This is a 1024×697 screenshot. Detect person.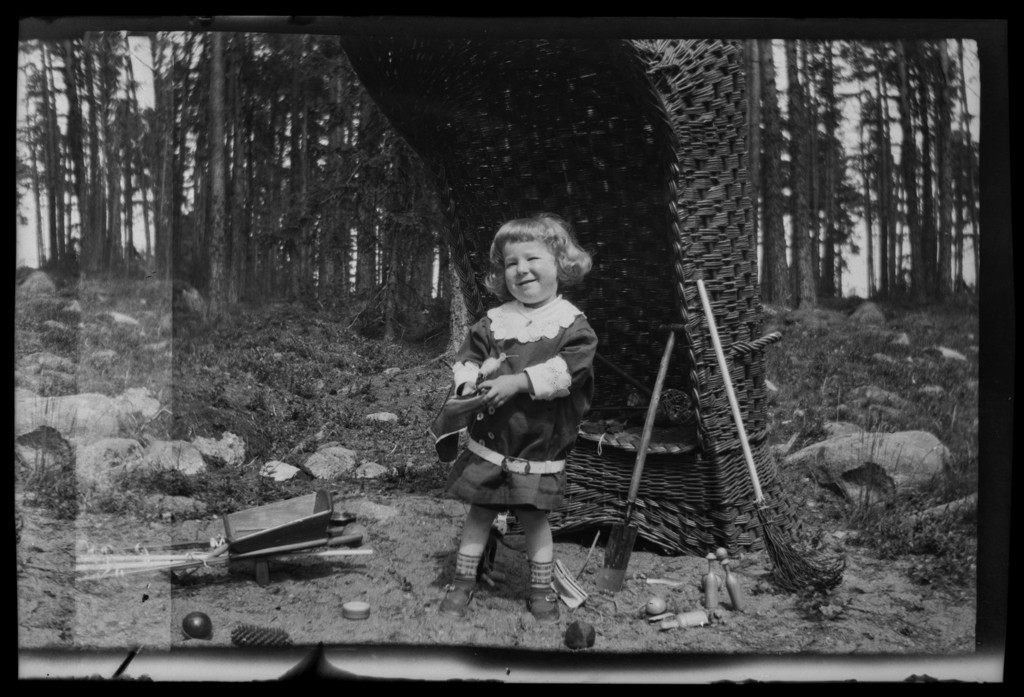
<box>432,211,600,604</box>.
